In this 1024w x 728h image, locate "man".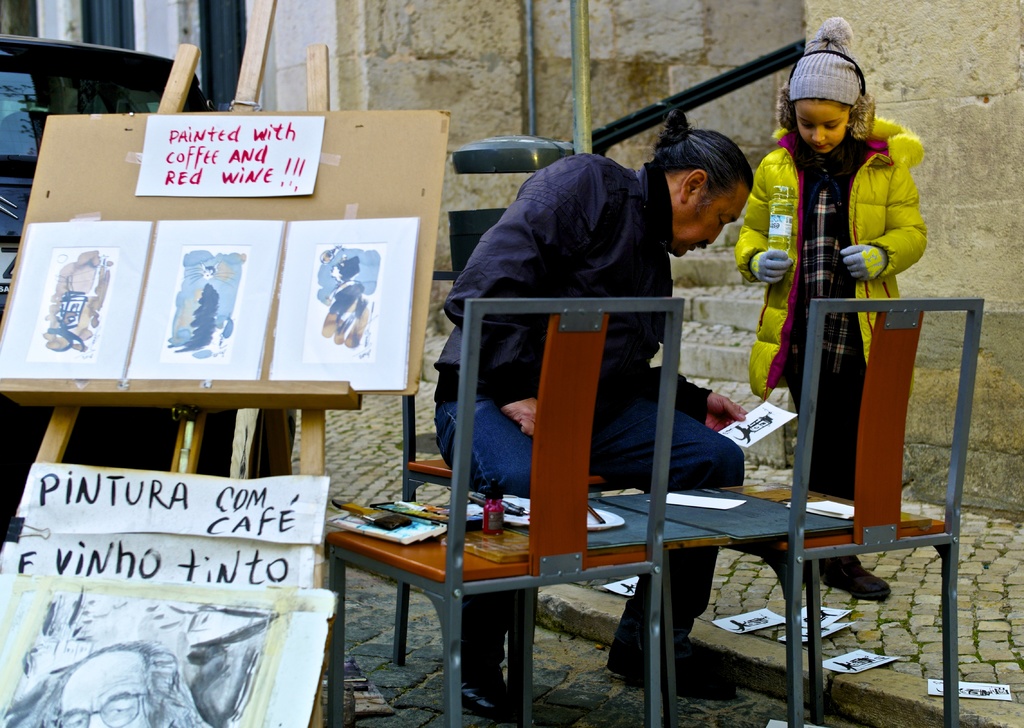
Bounding box: detection(36, 639, 212, 727).
